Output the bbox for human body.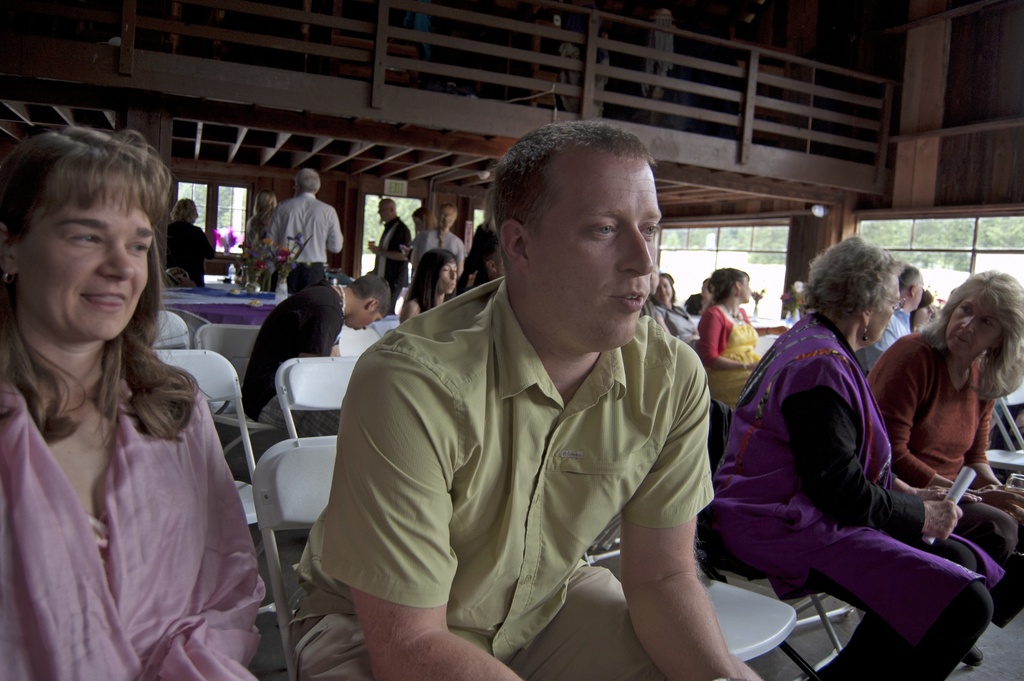
<box>700,265,787,407</box>.
